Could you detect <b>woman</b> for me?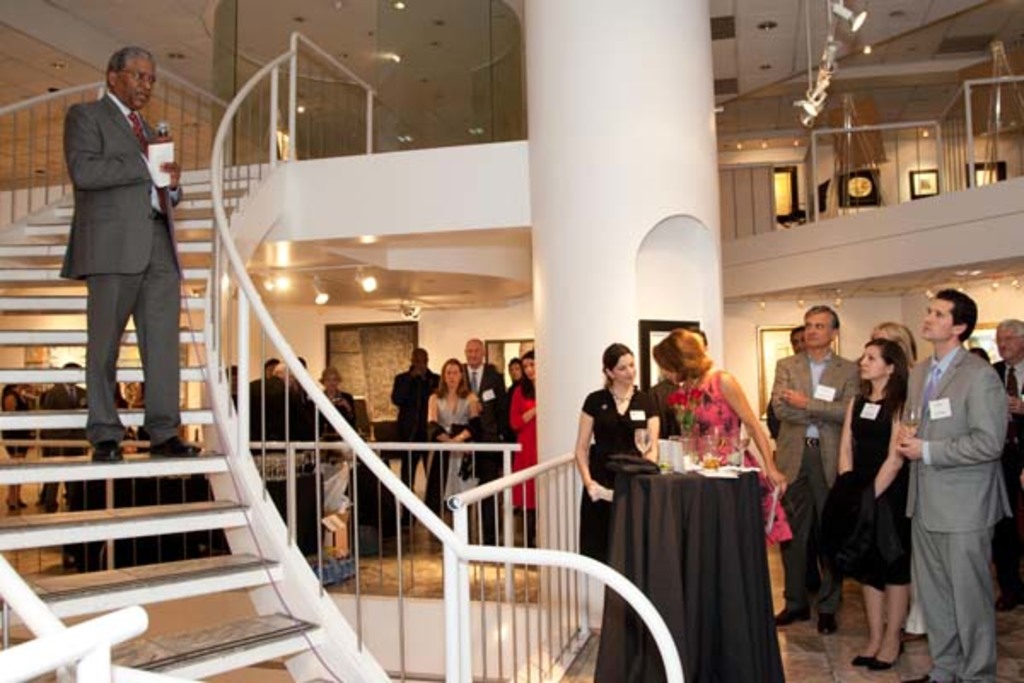
Detection result: {"x1": 505, "y1": 348, "x2": 538, "y2": 555}.
